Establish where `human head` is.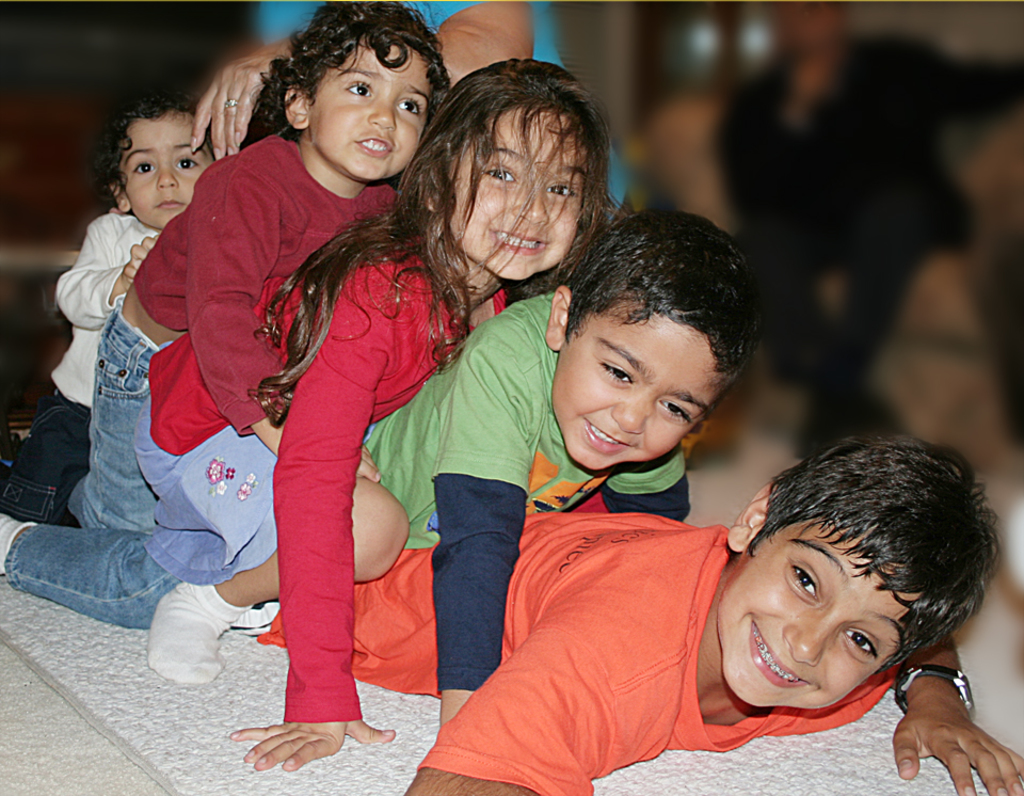
Established at [418, 59, 604, 284].
